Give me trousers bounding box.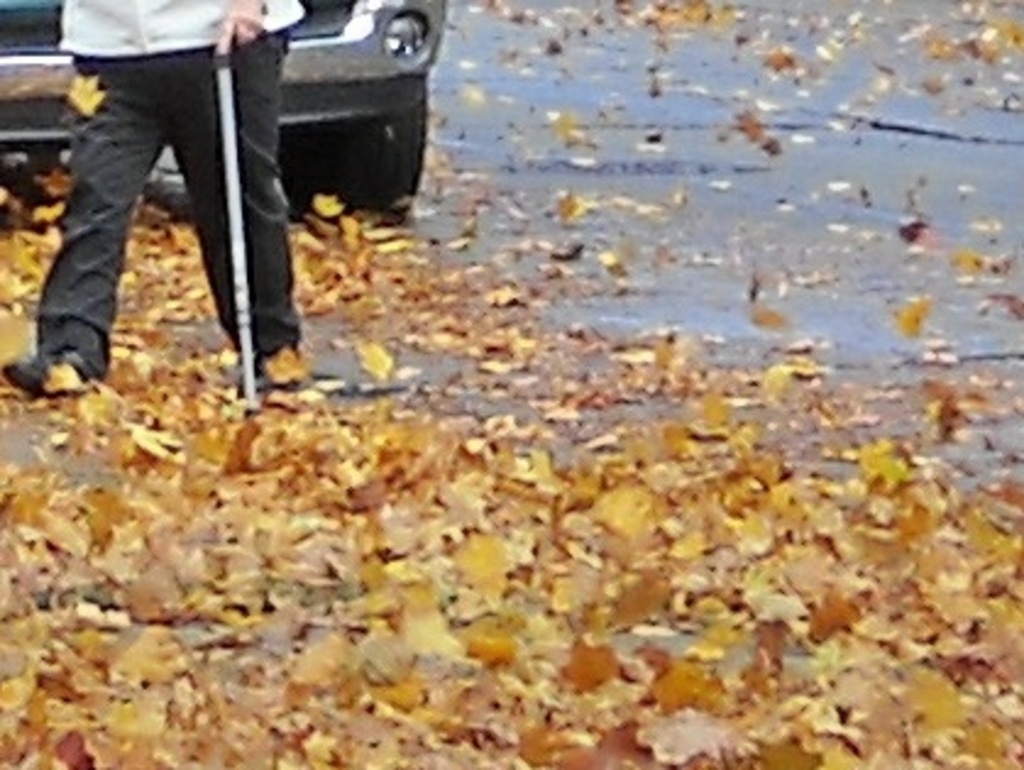
29:27:303:394.
